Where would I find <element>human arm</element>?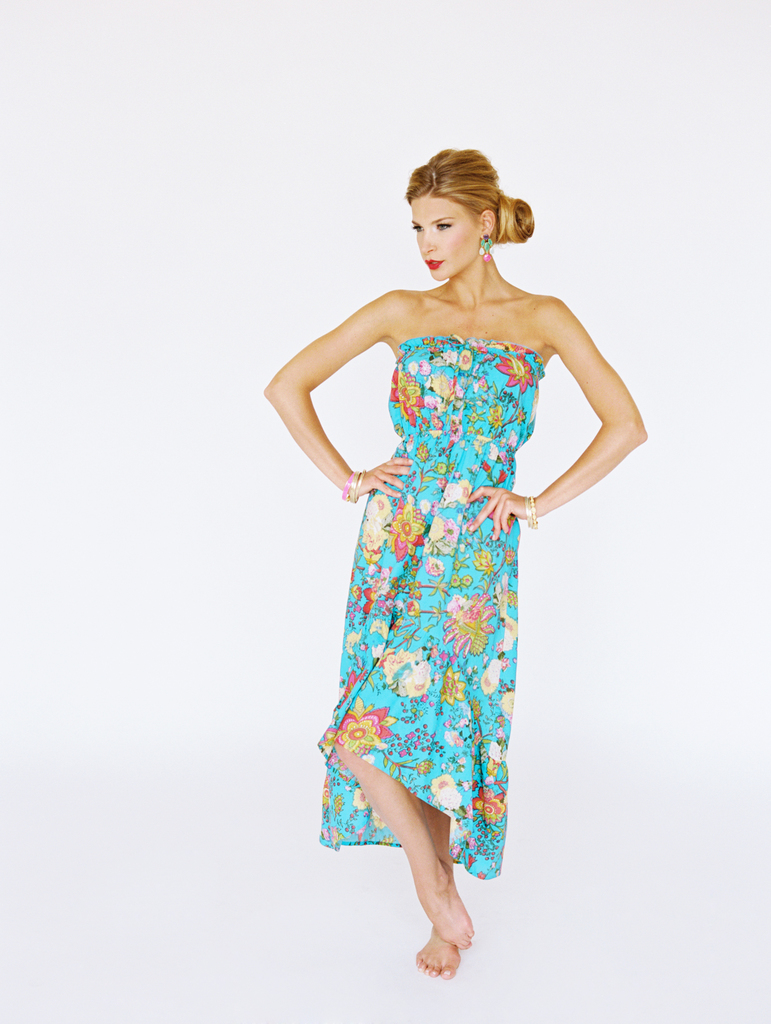
At [522, 274, 645, 569].
